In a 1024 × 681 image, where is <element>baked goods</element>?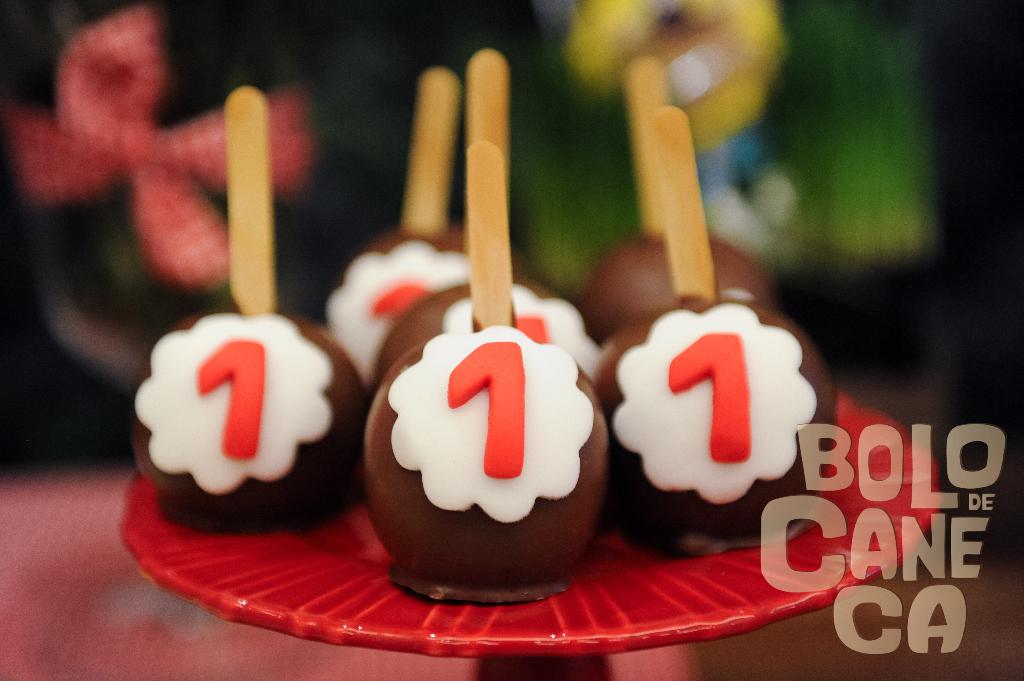
(x1=318, y1=228, x2=495, y2=390).
